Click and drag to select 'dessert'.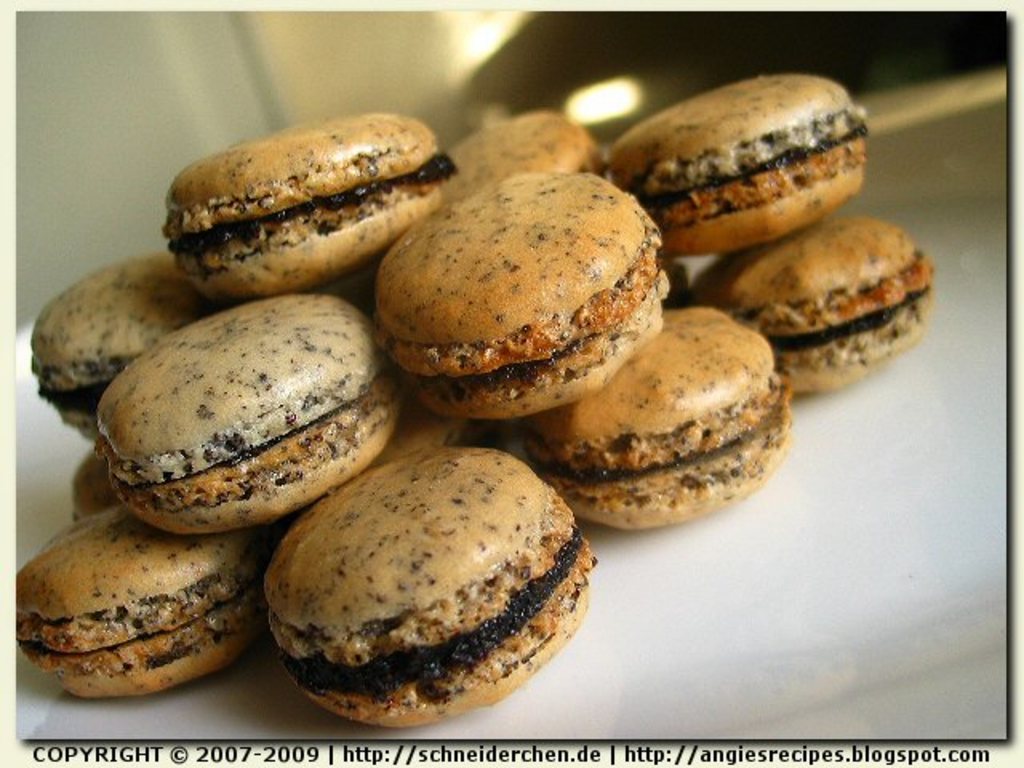
Selection: l=606, t=75, r=870, b=246.
